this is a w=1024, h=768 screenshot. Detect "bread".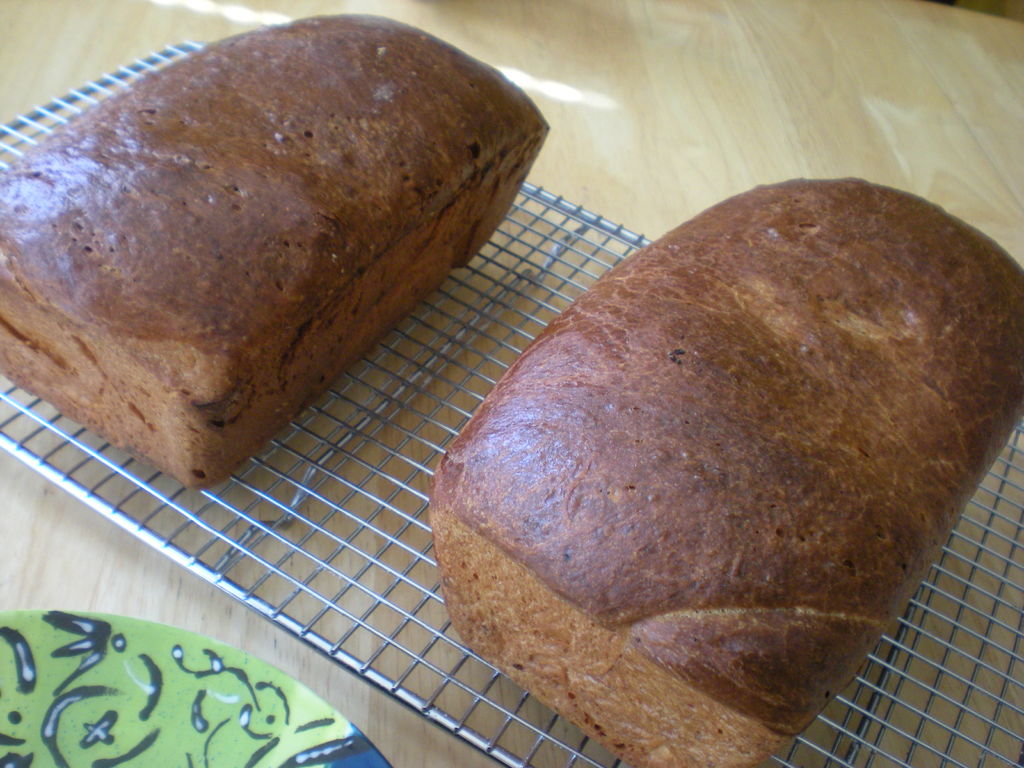
427 178 1023 767.
